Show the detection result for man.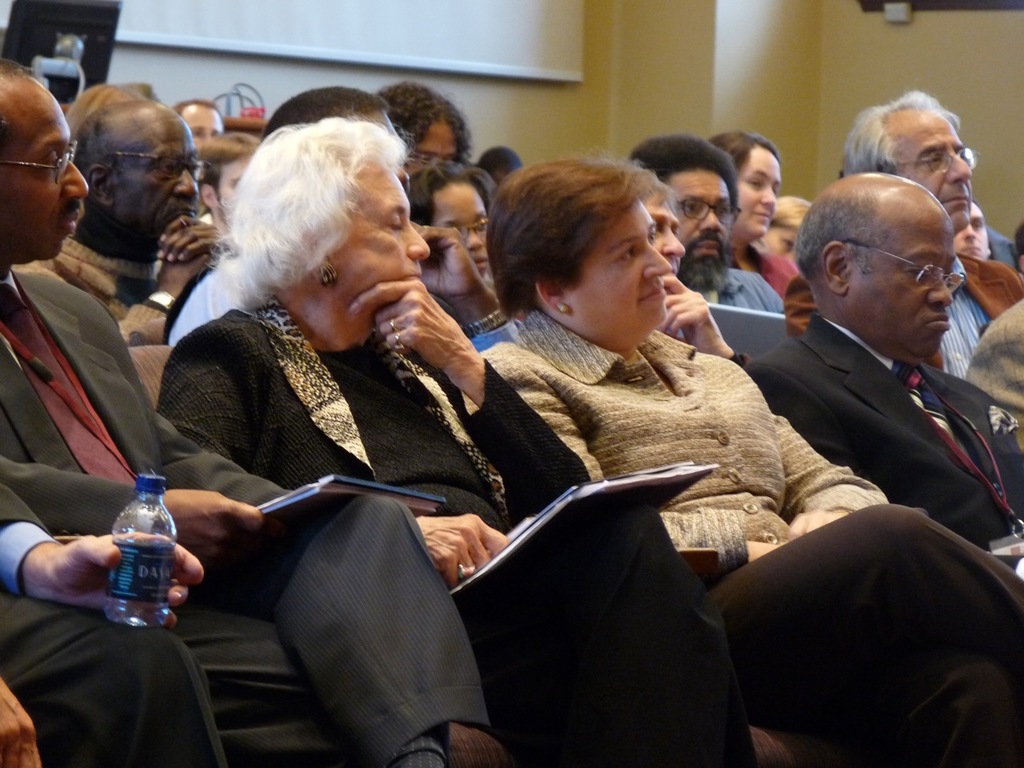
173:98:219:149.
